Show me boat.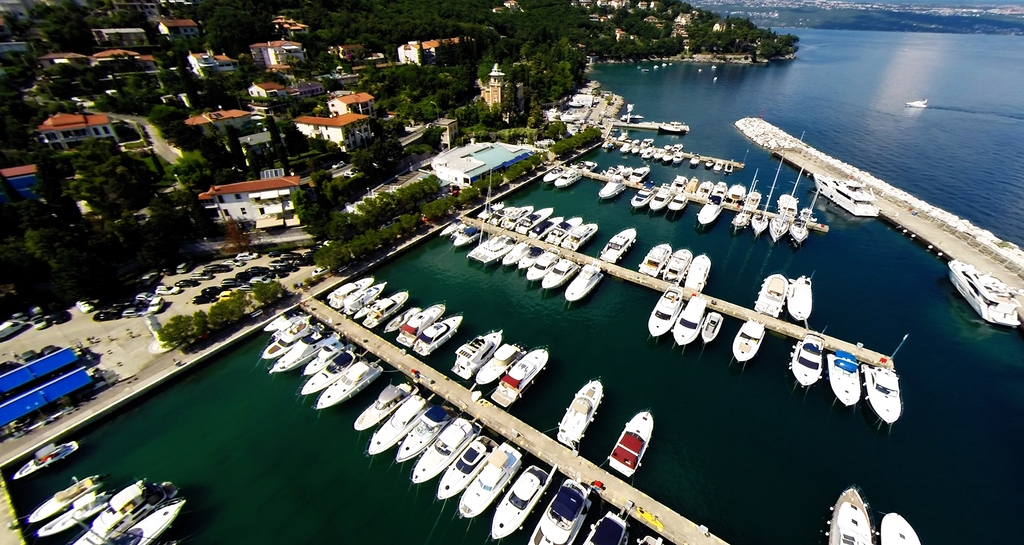
boat is here: x1=823 y1=489 x2=879 y2=544.
